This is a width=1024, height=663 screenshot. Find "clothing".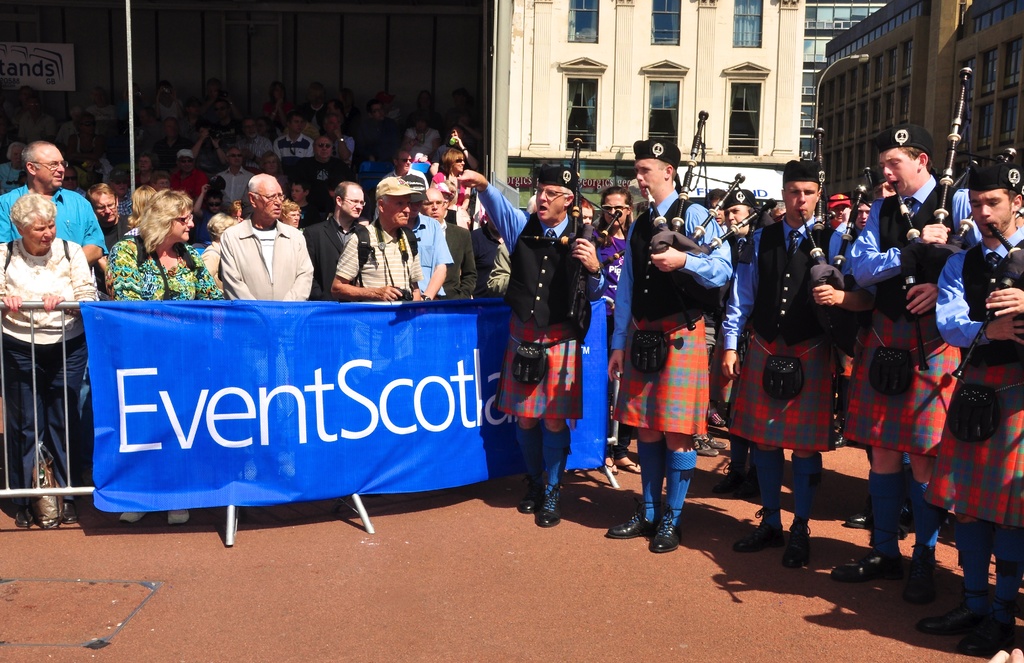
Bounding box: select_region(836, 166, 974, 459).
